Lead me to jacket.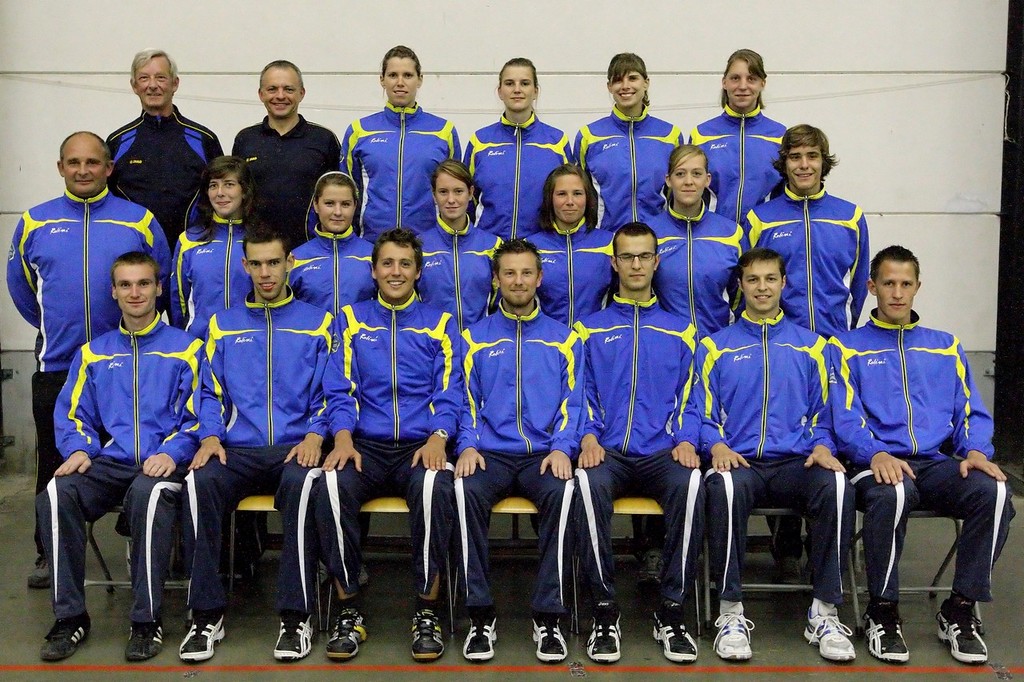
Lead to Rect(50, 303, 206, 475).
